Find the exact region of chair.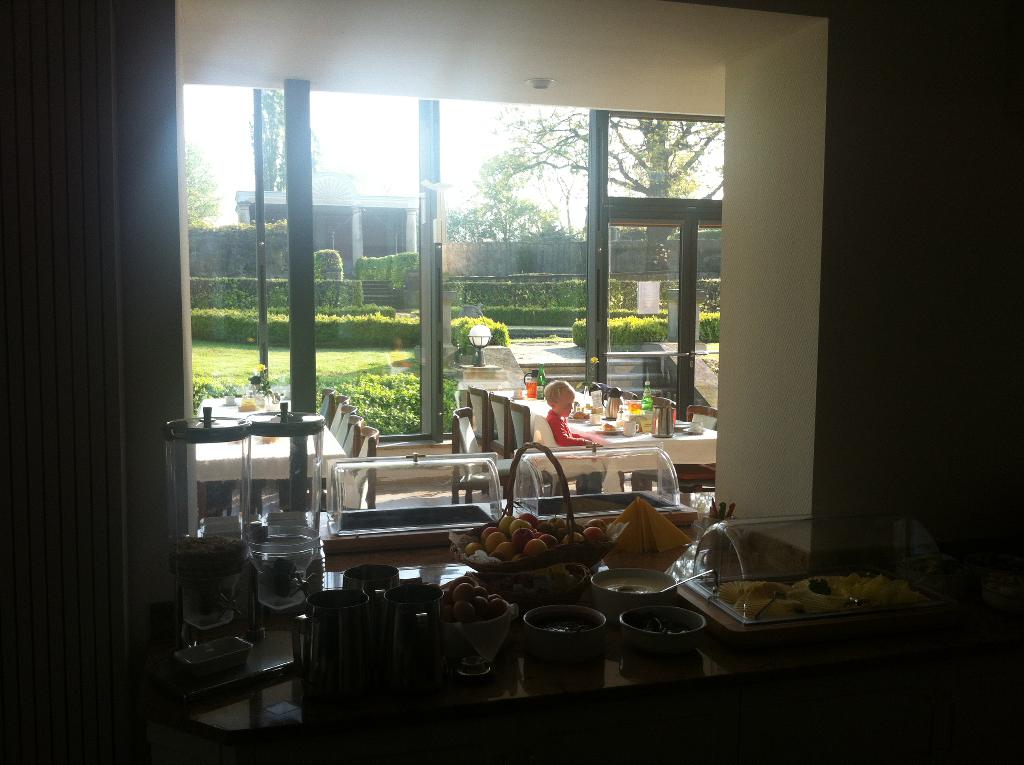
Exact region: 342 423 381 513.
